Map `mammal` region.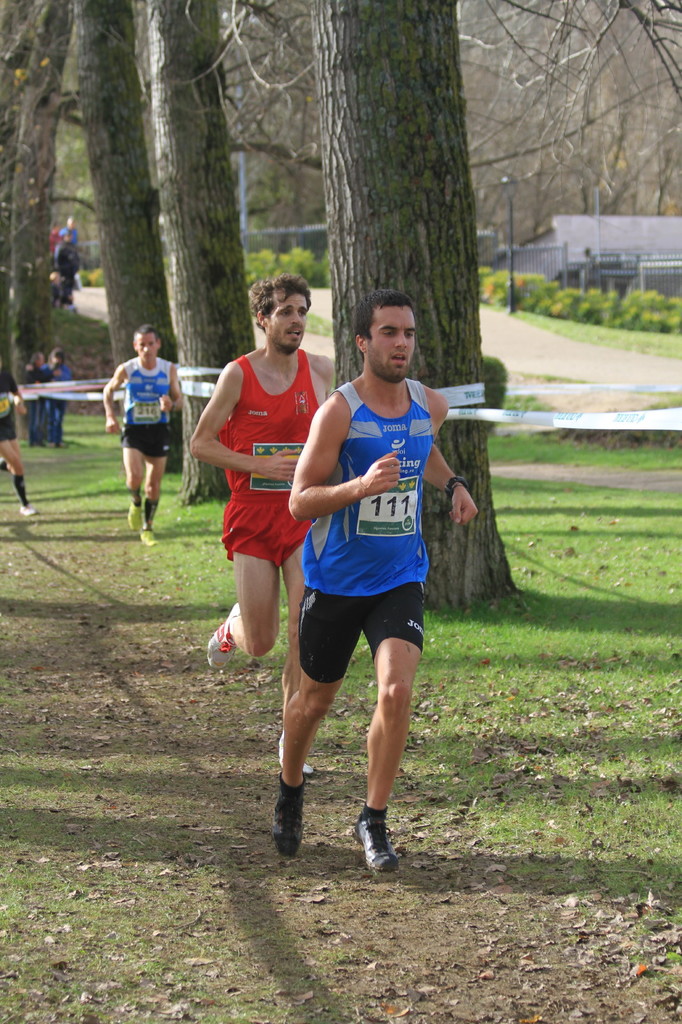
Mapped to (28, 351, 54, 449).
